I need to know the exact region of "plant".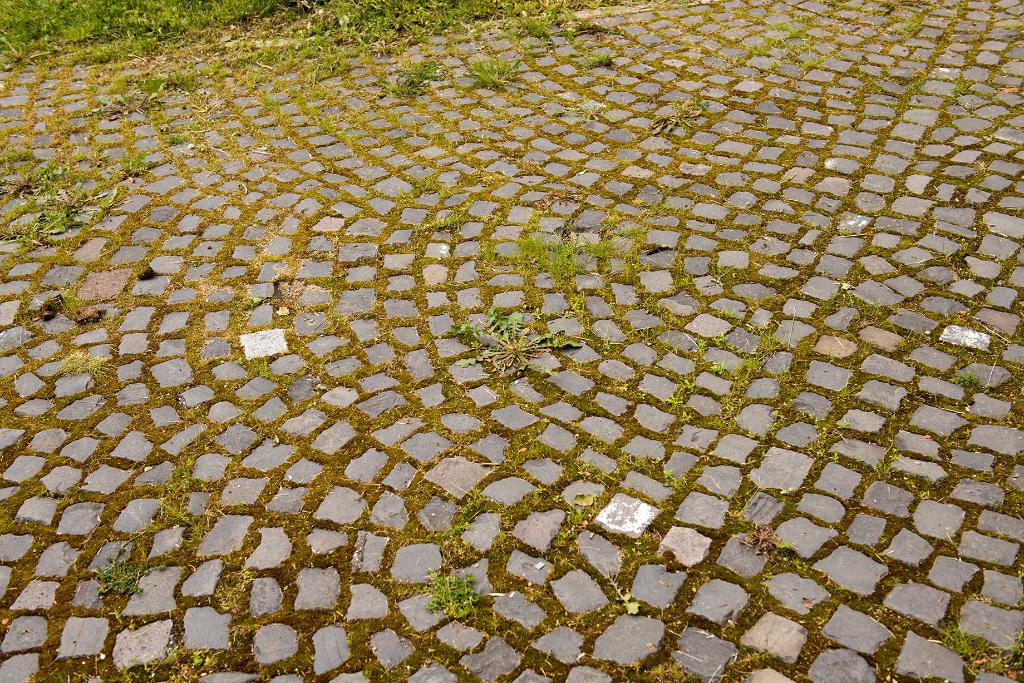
Region: [584, 232, 609, 265].
